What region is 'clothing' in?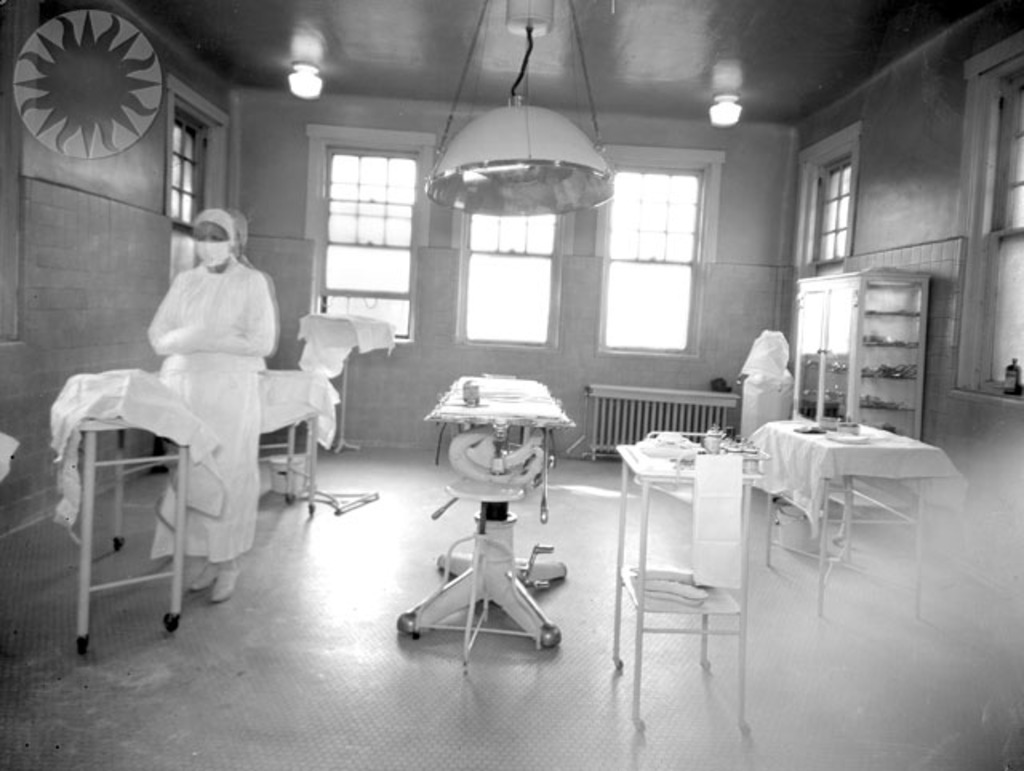
146,203,277,565.
